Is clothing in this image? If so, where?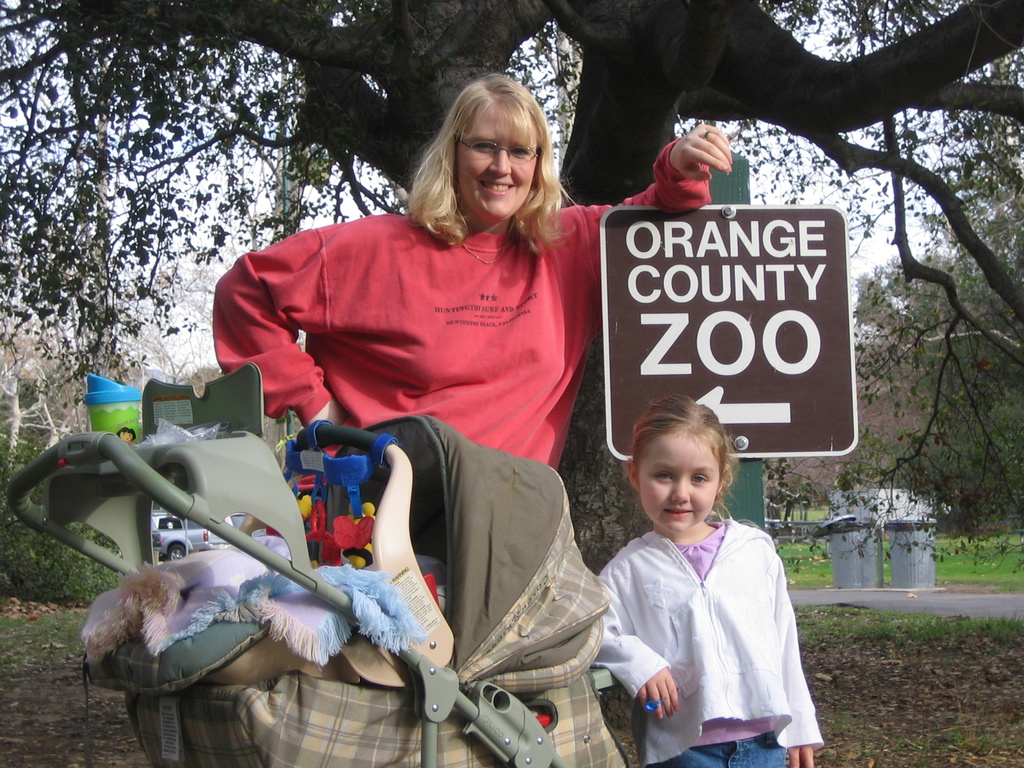
Yes, at bbox=[207, 137, 721, 479].
